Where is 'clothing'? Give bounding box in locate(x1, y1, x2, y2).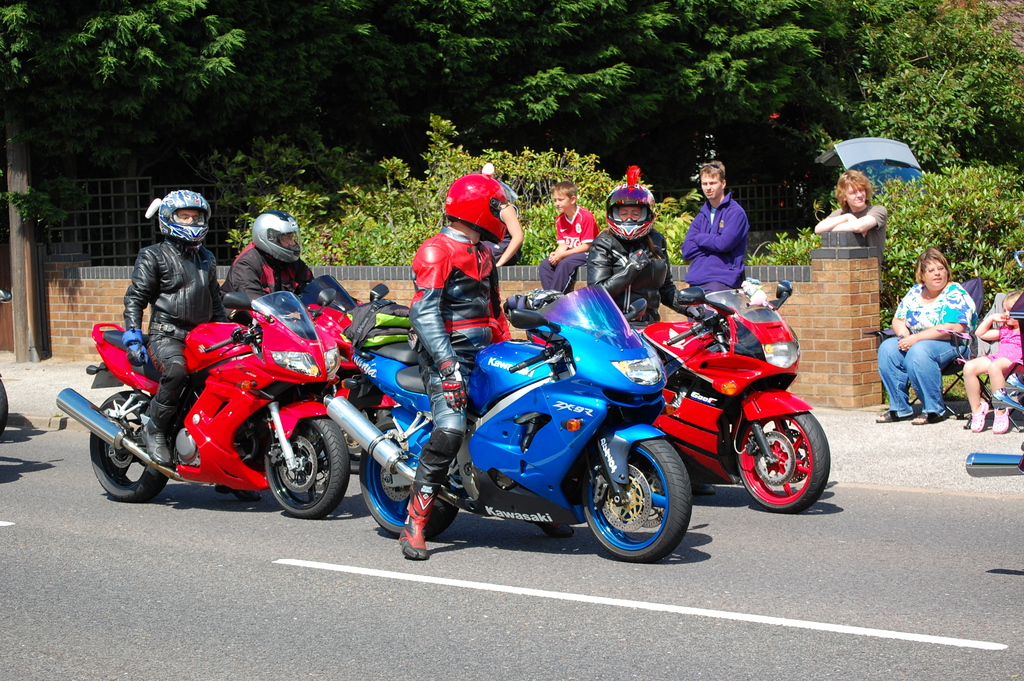
locate(980, 311, 1022, 370).
